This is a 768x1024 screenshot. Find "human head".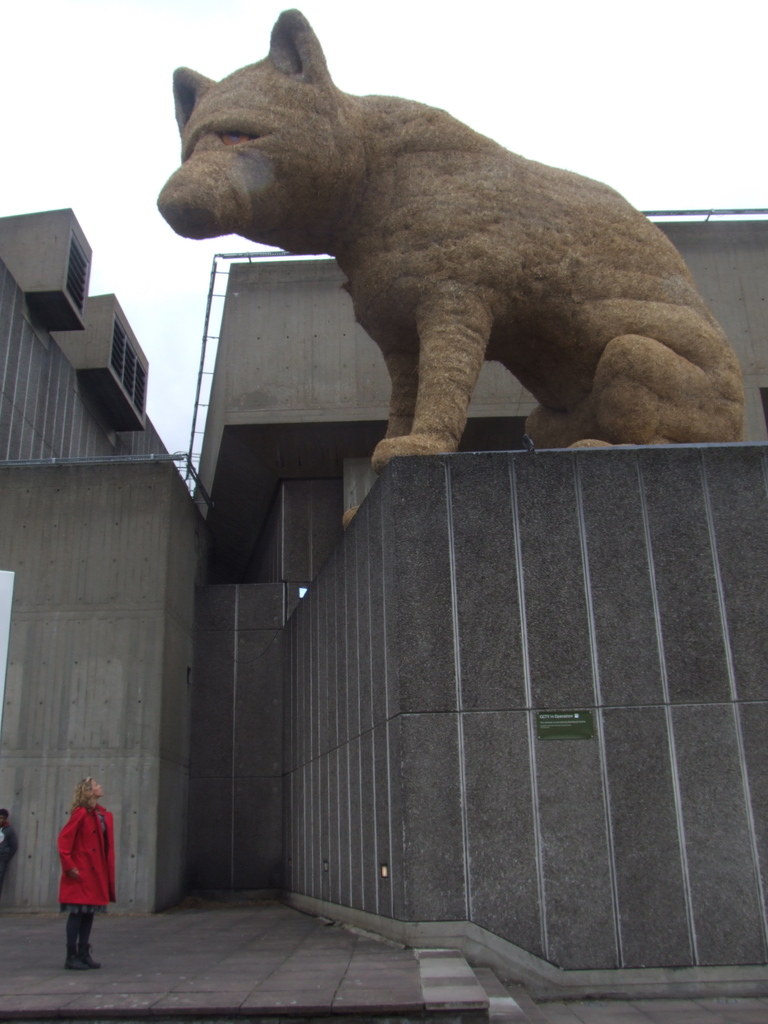
Bounding box: {"x1": 82, "y1": 771, "x2": 103, "y2": 803}.
